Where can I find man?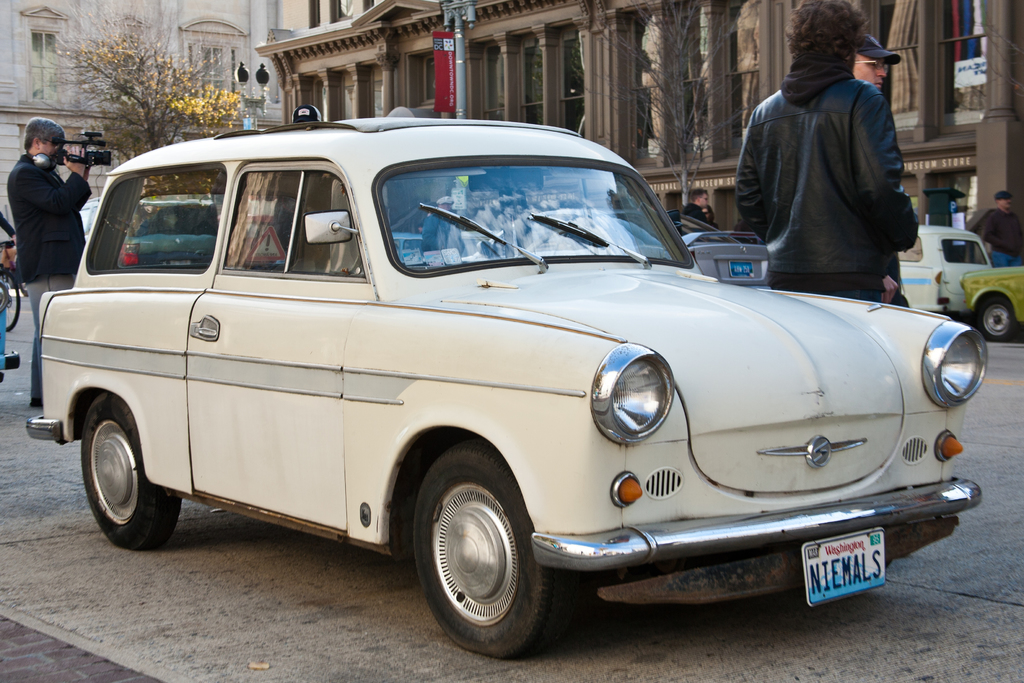
You can find it at region(733, 43, 930, 289).
